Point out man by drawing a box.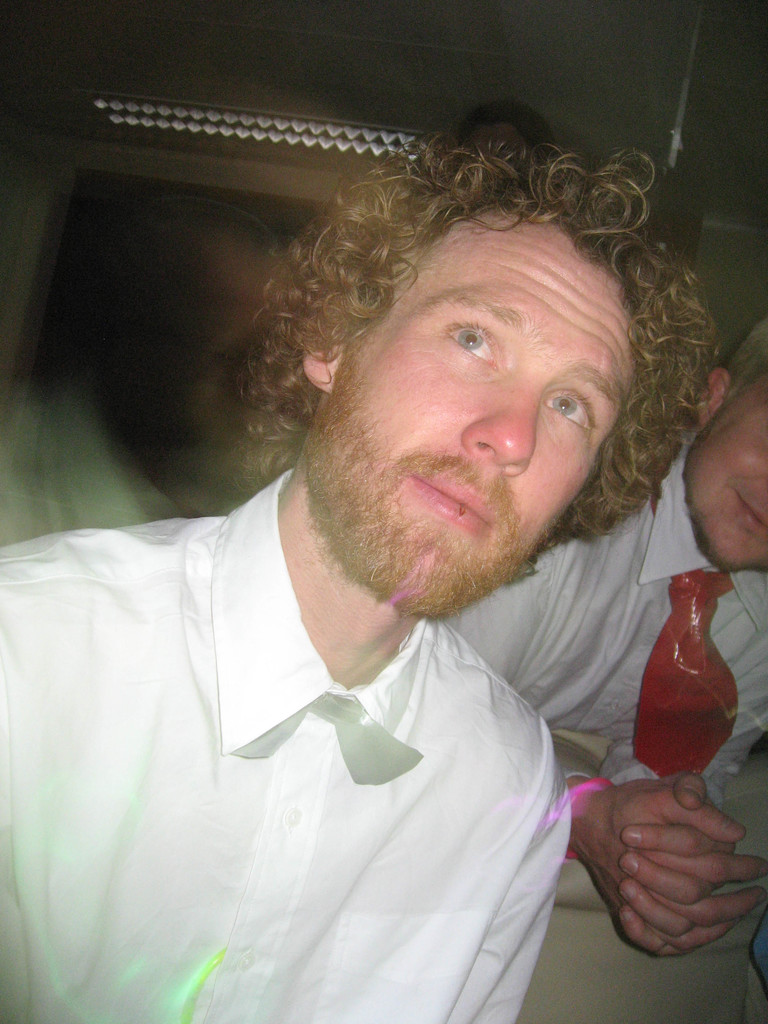
(456,304,767,955).
